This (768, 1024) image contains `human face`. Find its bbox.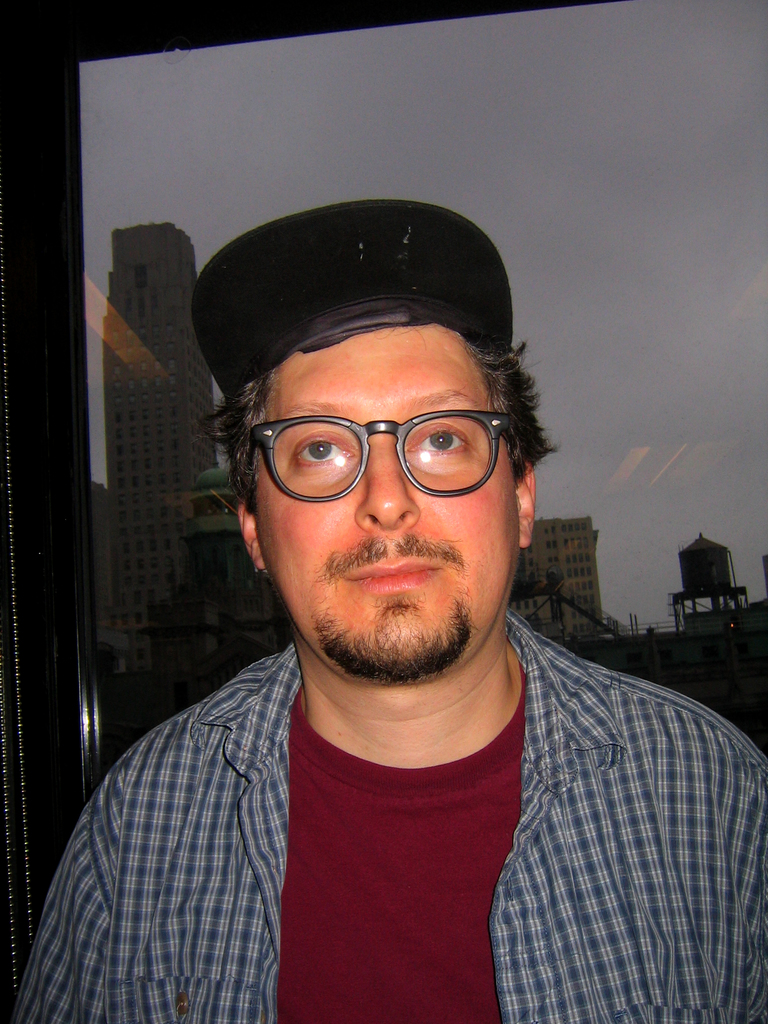
bbox(237, 323, 523, 680).
